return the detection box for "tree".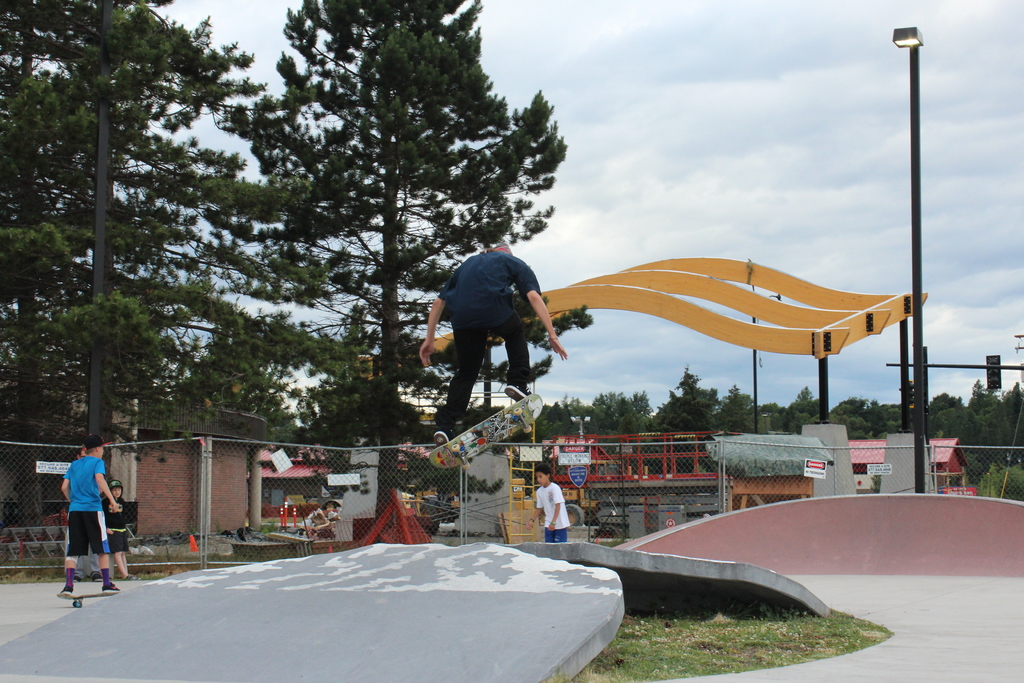
region(821, 397, 879, 440).
